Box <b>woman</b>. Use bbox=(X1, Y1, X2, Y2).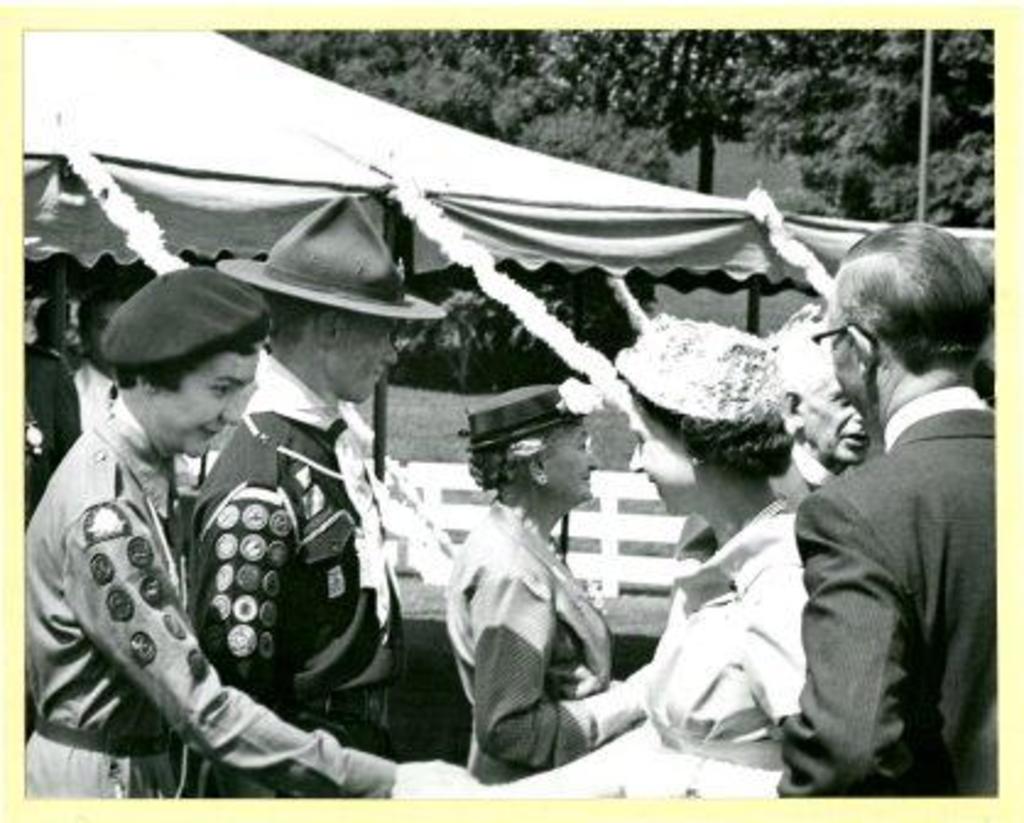
bbox=(29, 262, 485, 796).
